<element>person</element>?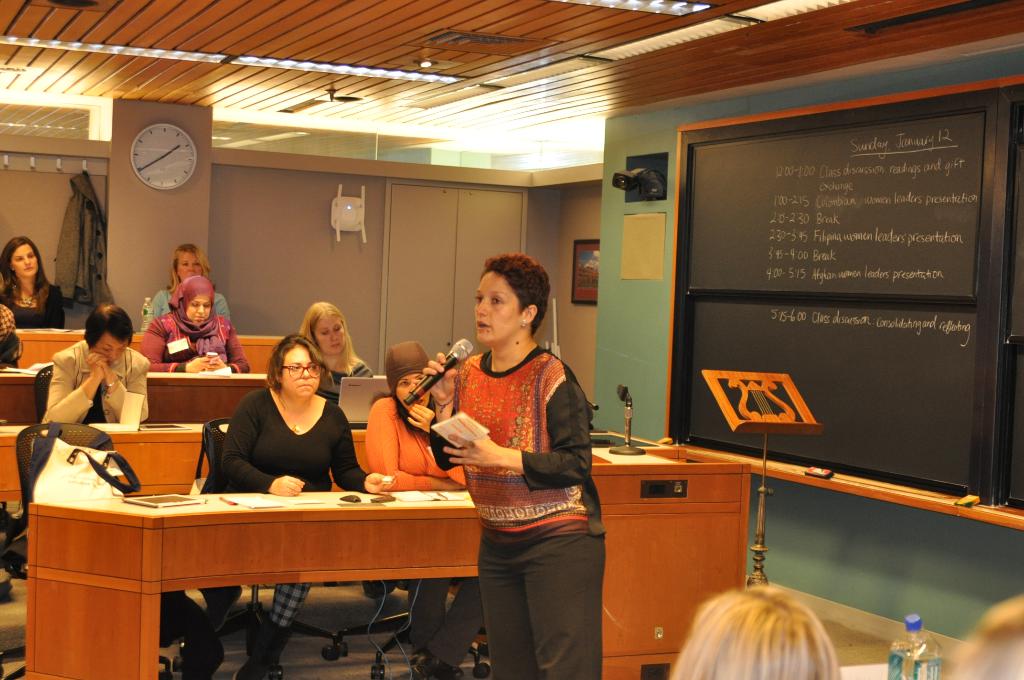
<box>215,333,397,679</box>
